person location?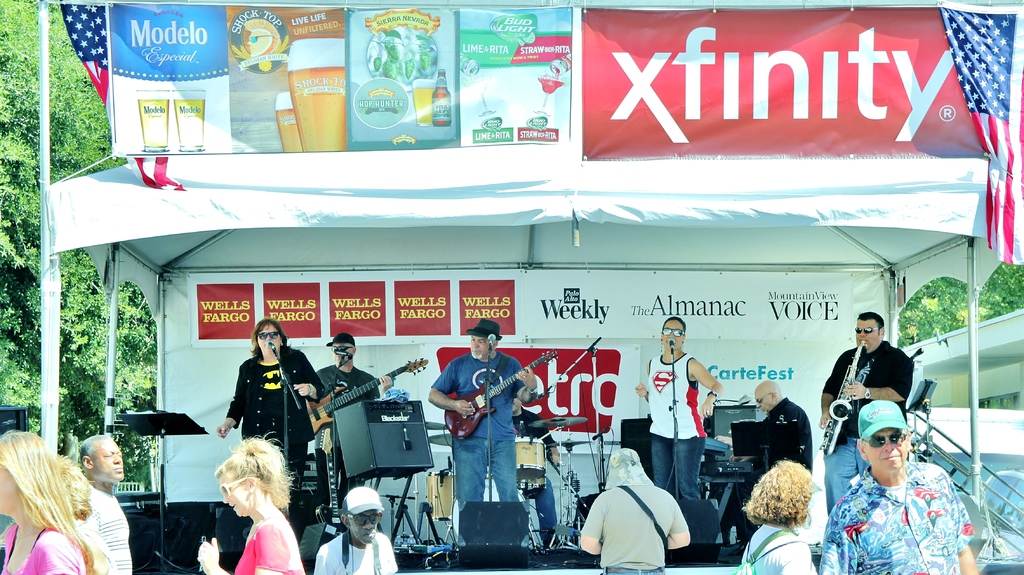
820/313/918/517
